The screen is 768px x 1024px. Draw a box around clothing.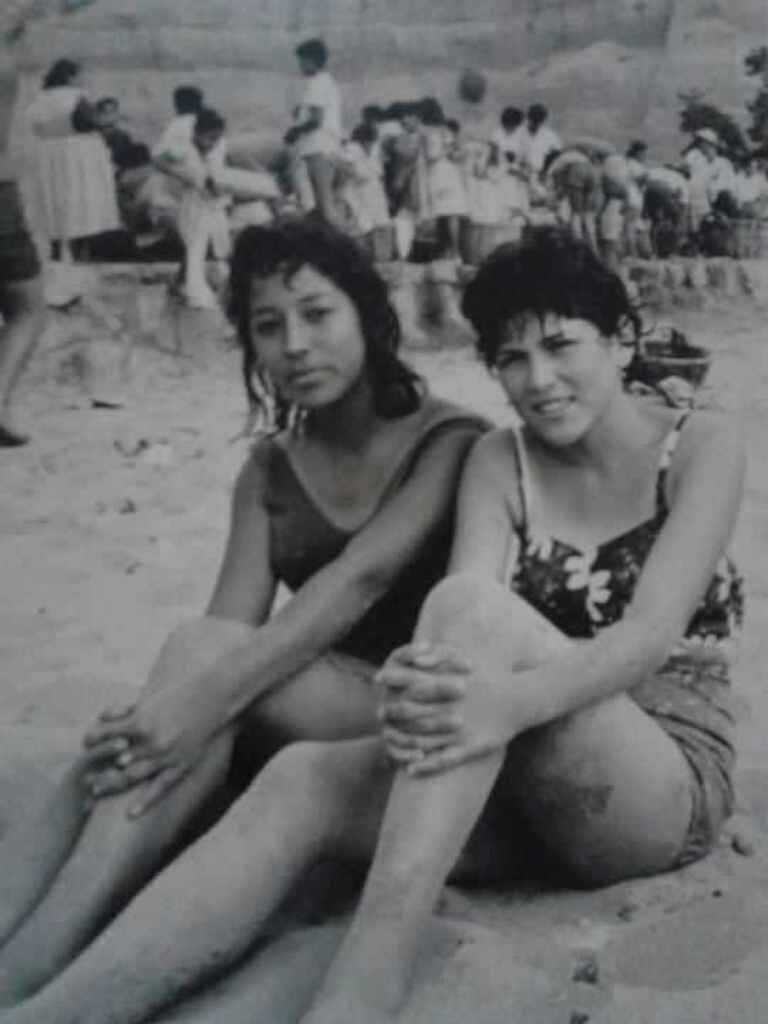
(left=411, top=337, right=732, bottom=865).
